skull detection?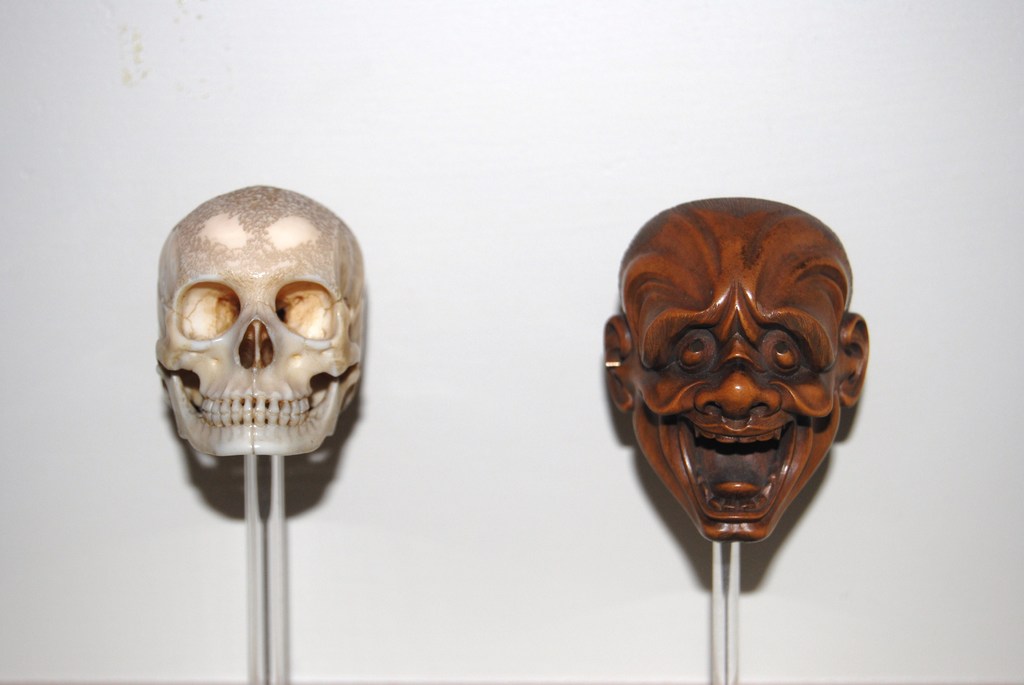
(left=603, top=195, right=868, bottom=544)
